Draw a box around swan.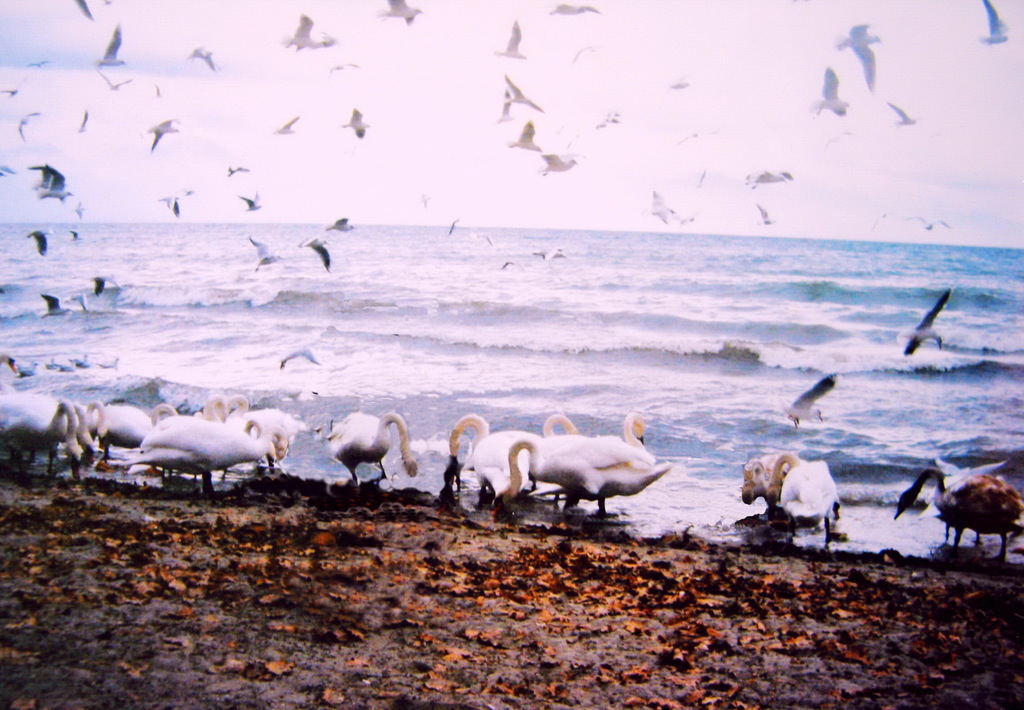
l=891, t=460, r=1023, b=554.
